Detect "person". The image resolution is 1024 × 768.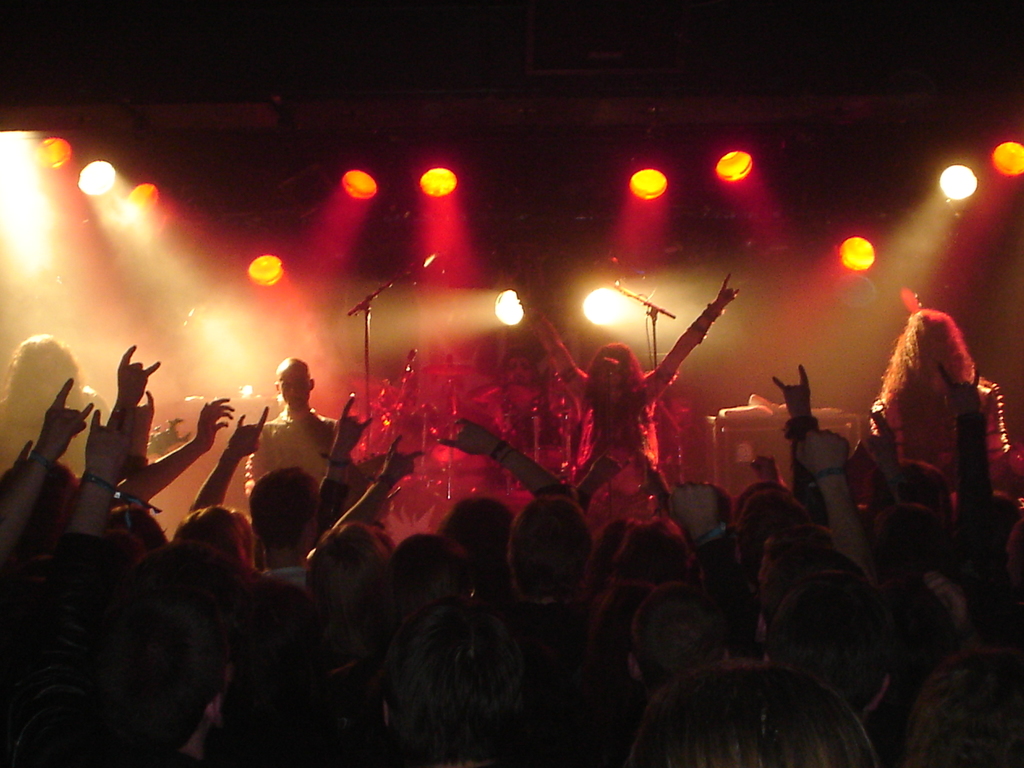
box=[880, 306, 1015, 470].
